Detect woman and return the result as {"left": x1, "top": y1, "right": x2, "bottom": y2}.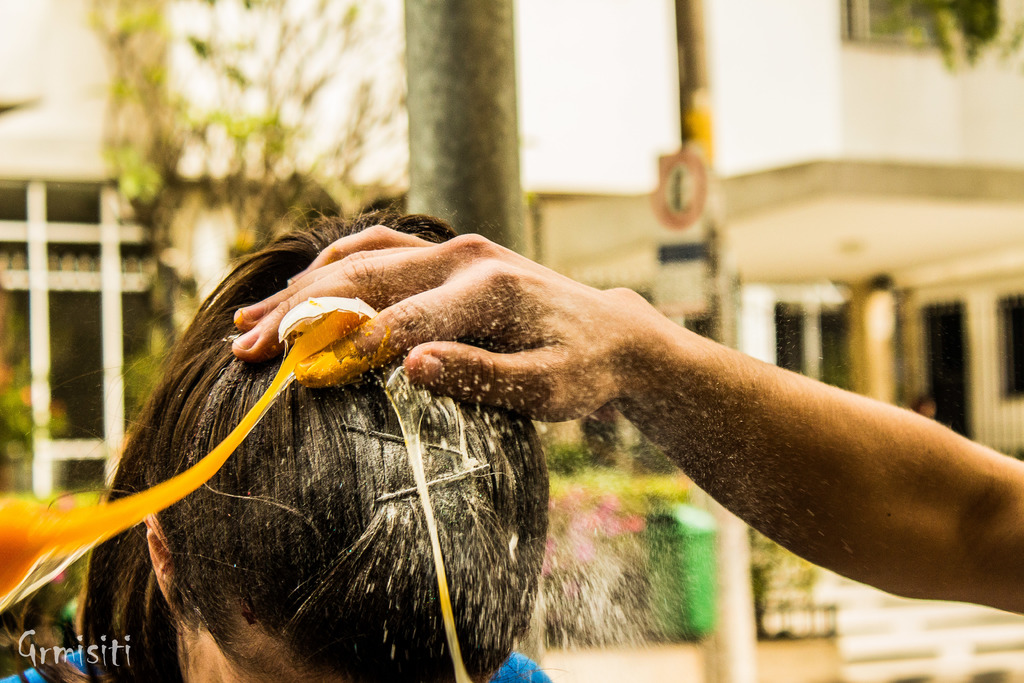
{"left": 0, "top": 202, "right": 566, "bottom": 682}.
